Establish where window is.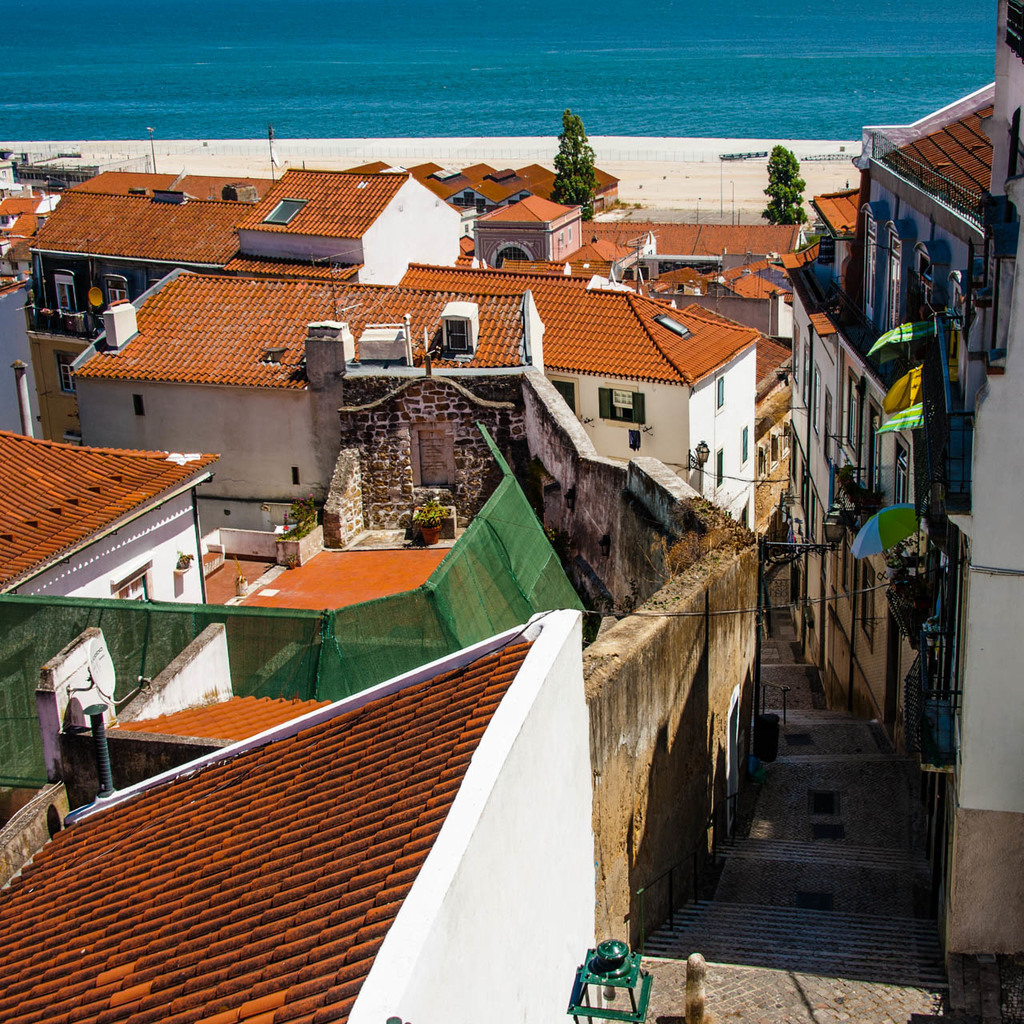
Established at {"x1": 742, "y1": 425, "x2": 752, "y2": 466}.
